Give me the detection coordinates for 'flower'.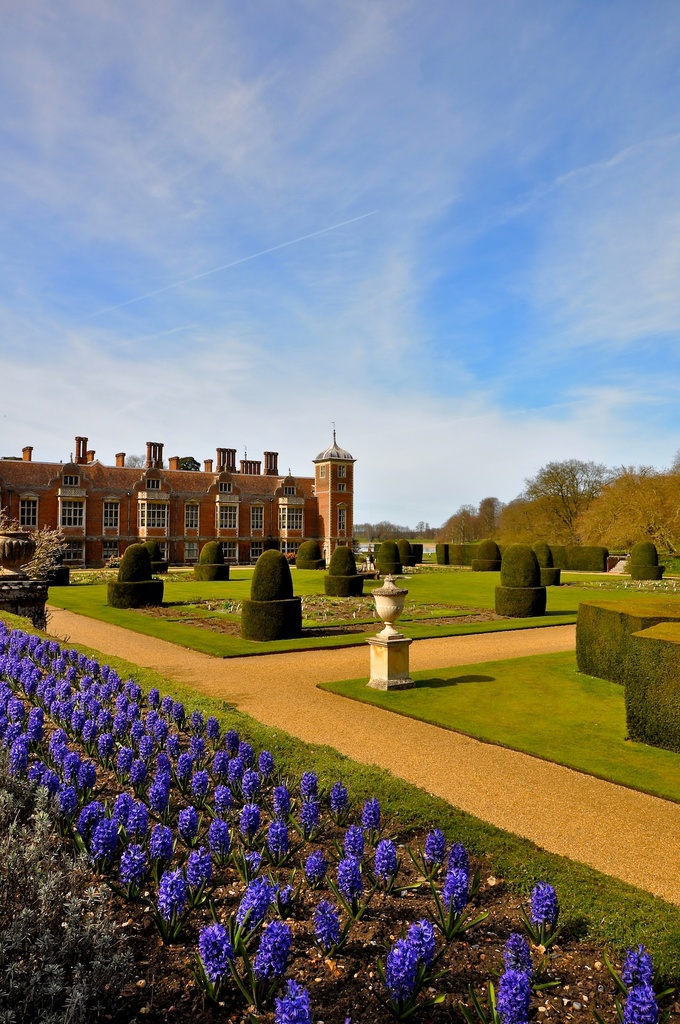
BBox(495, 969, 528, 1023).
